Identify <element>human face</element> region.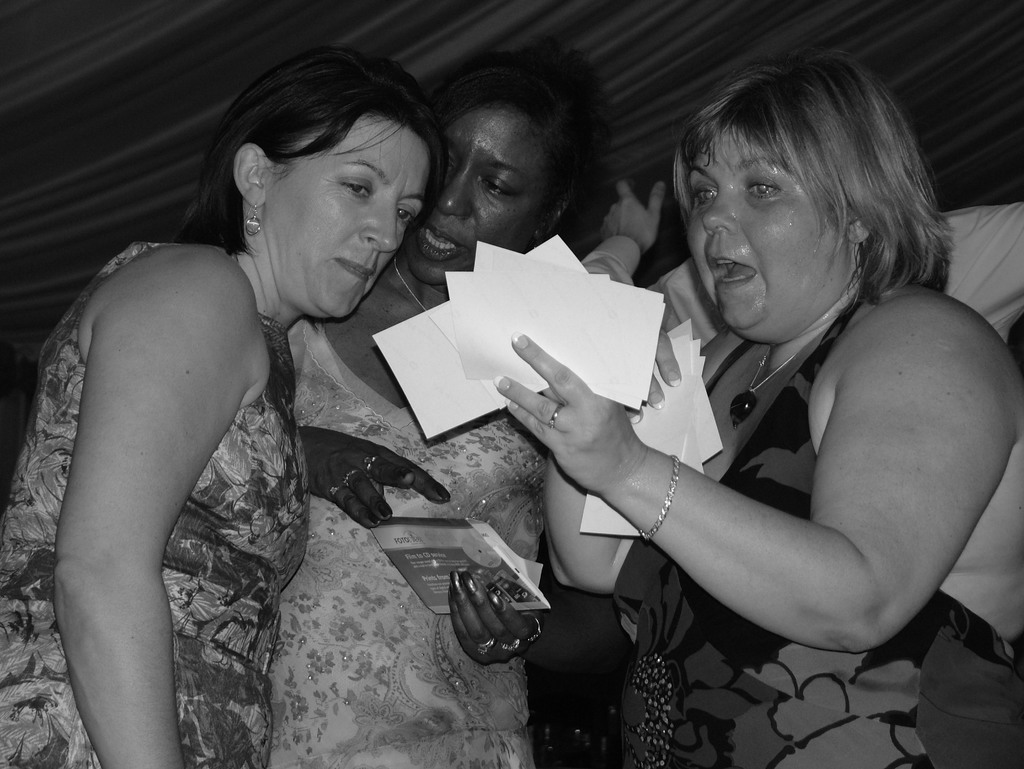
Region: 683/131/844/320.
